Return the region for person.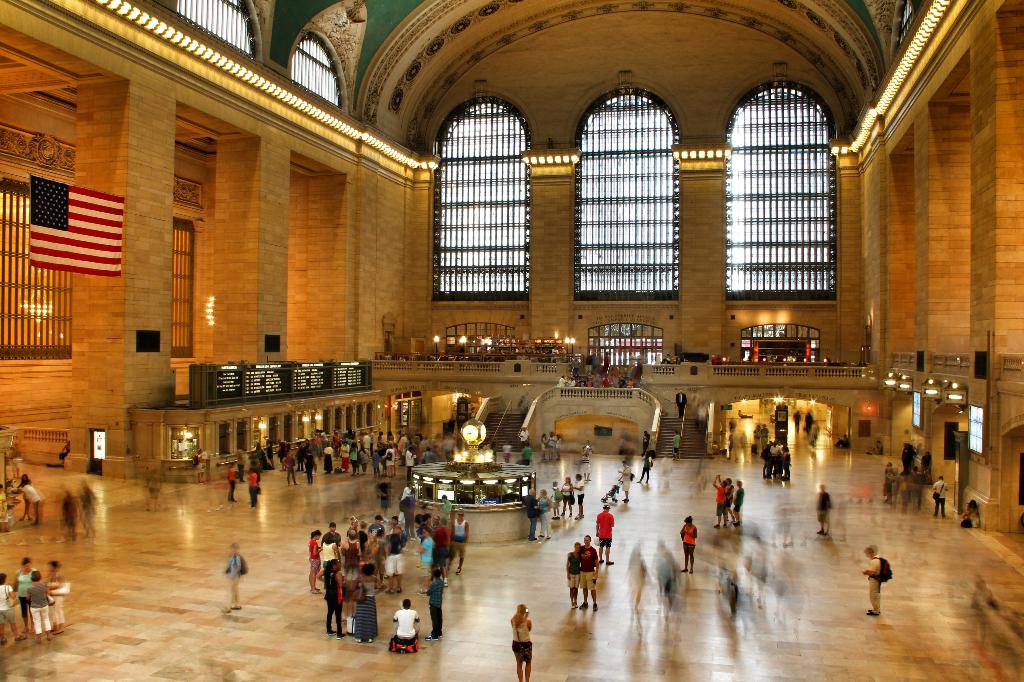
478:444:490:458.
